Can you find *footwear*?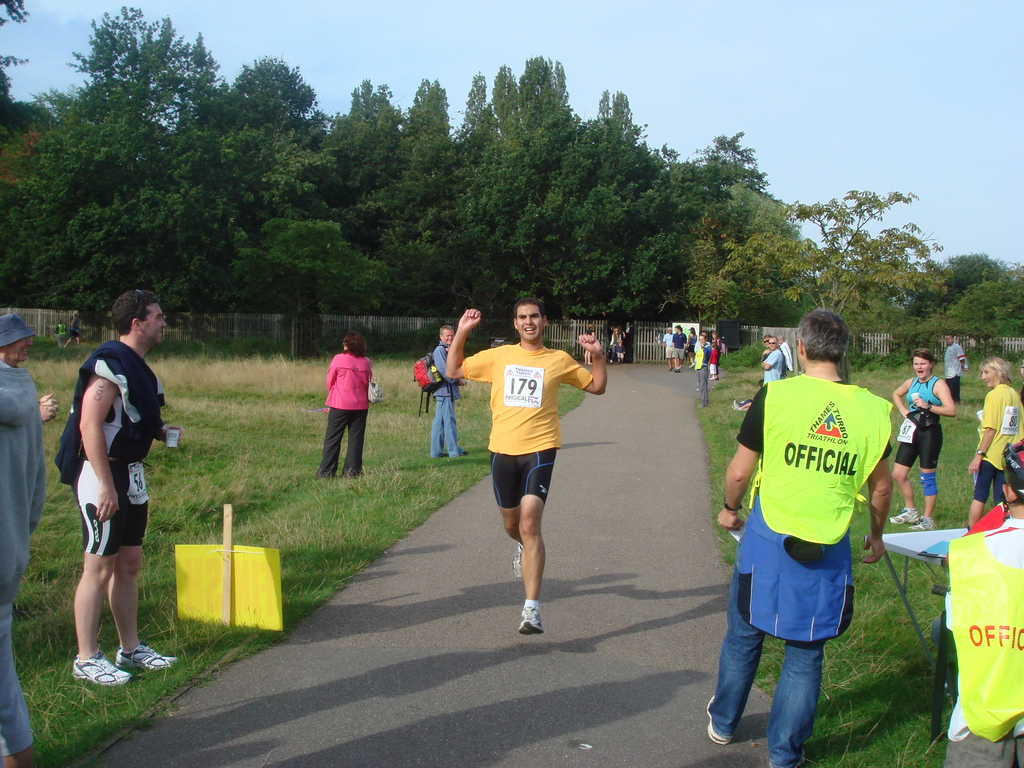
Yes, bounding box: 904, 513, 933, 531.
